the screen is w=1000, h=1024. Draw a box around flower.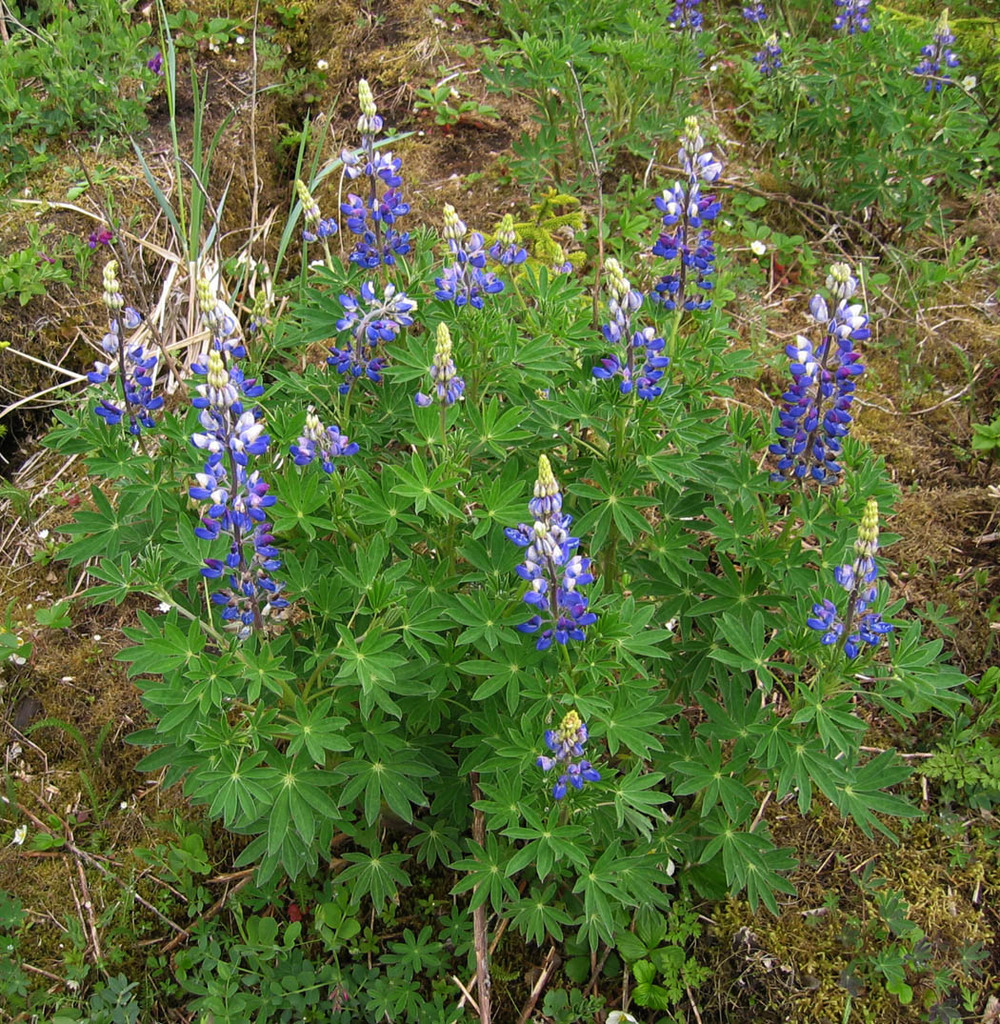
select_region(500, 464, 621, 655).
